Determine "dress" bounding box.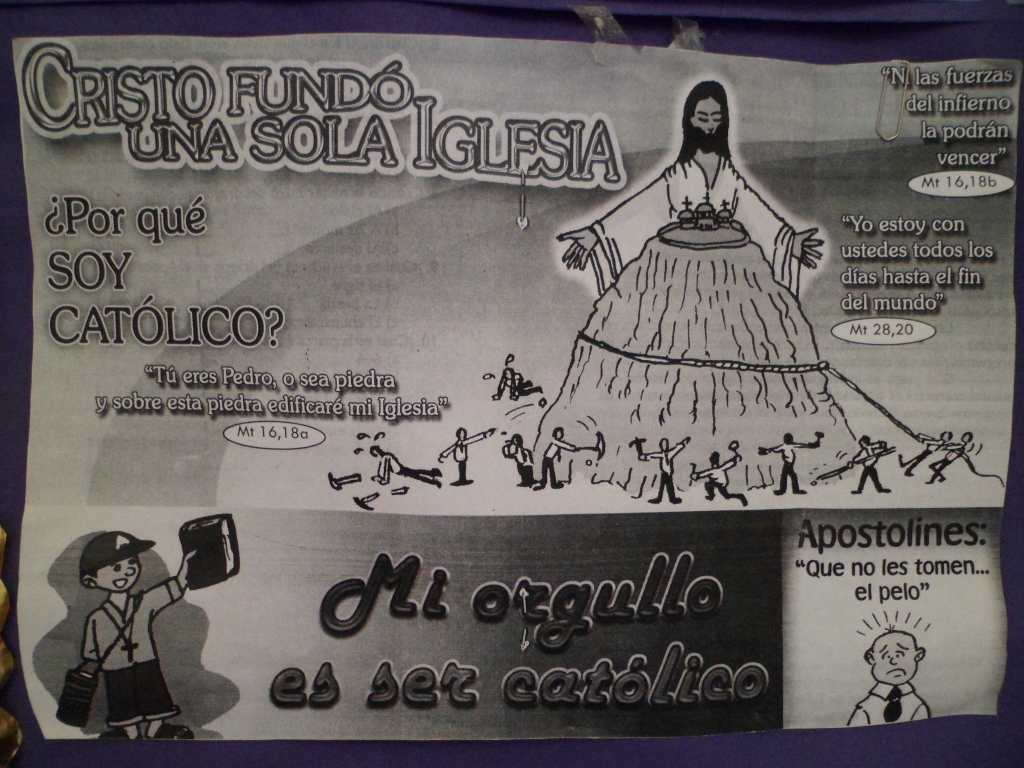
Determined: box(593, 151, 799, 305).
